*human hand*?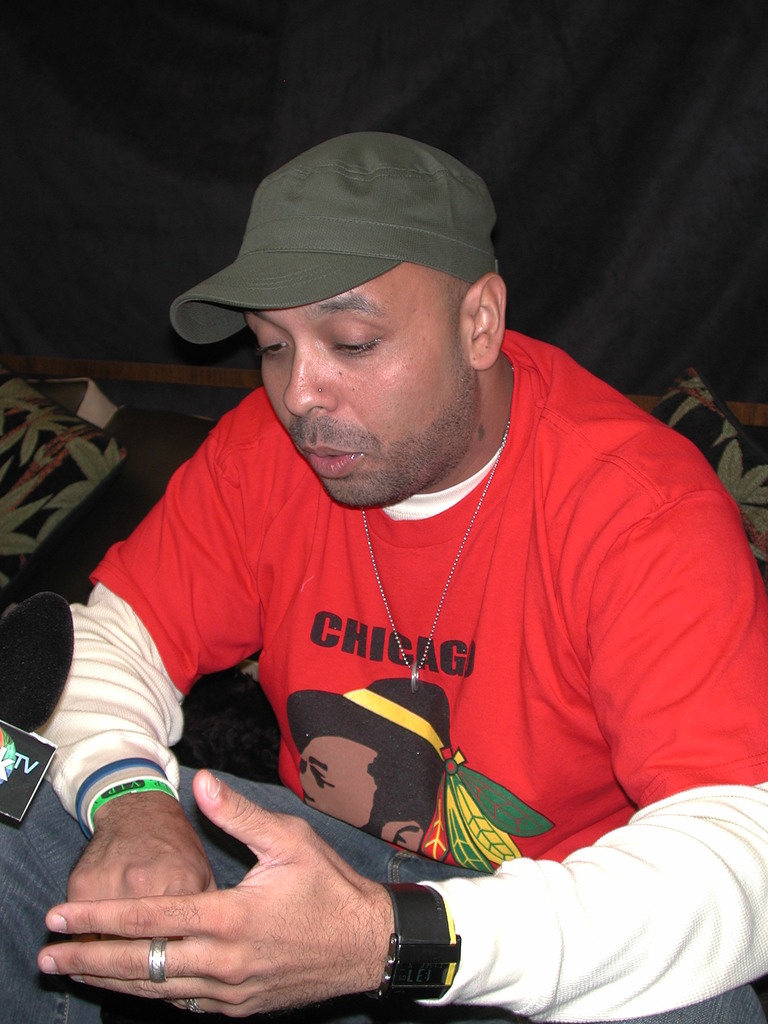
65/788/217/901
